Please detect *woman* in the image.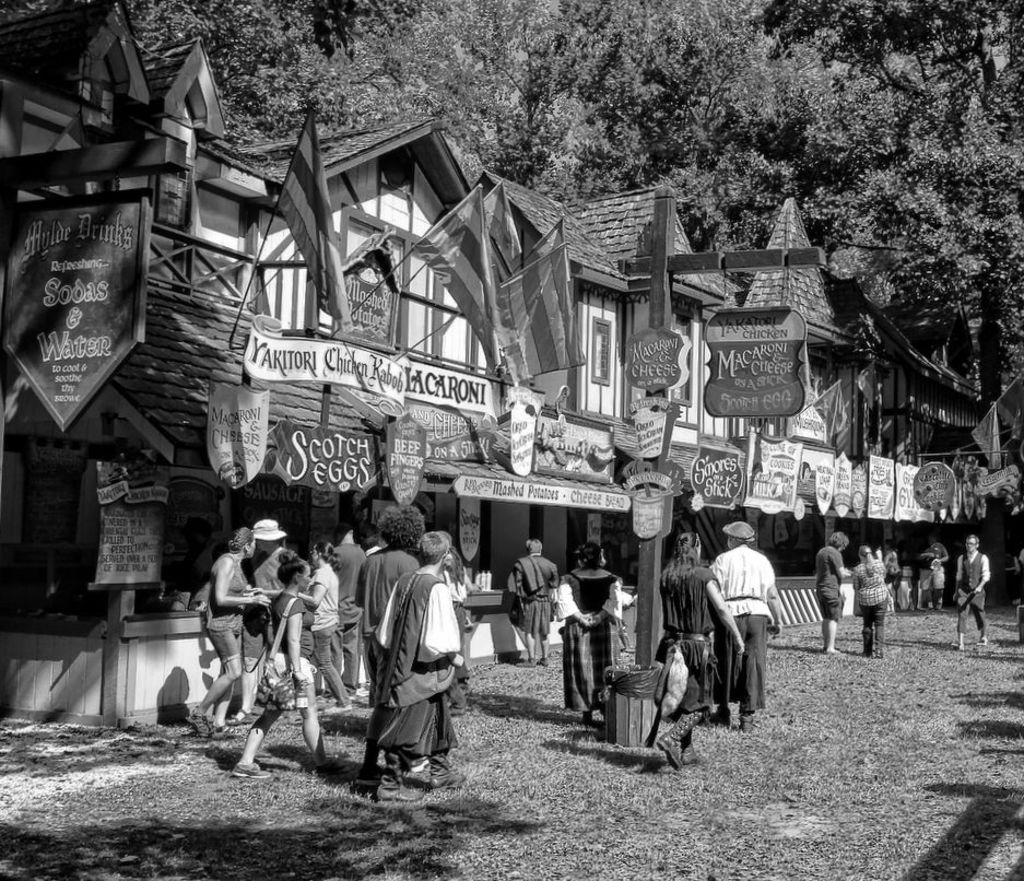
box=[702, 518, 792, 744].
